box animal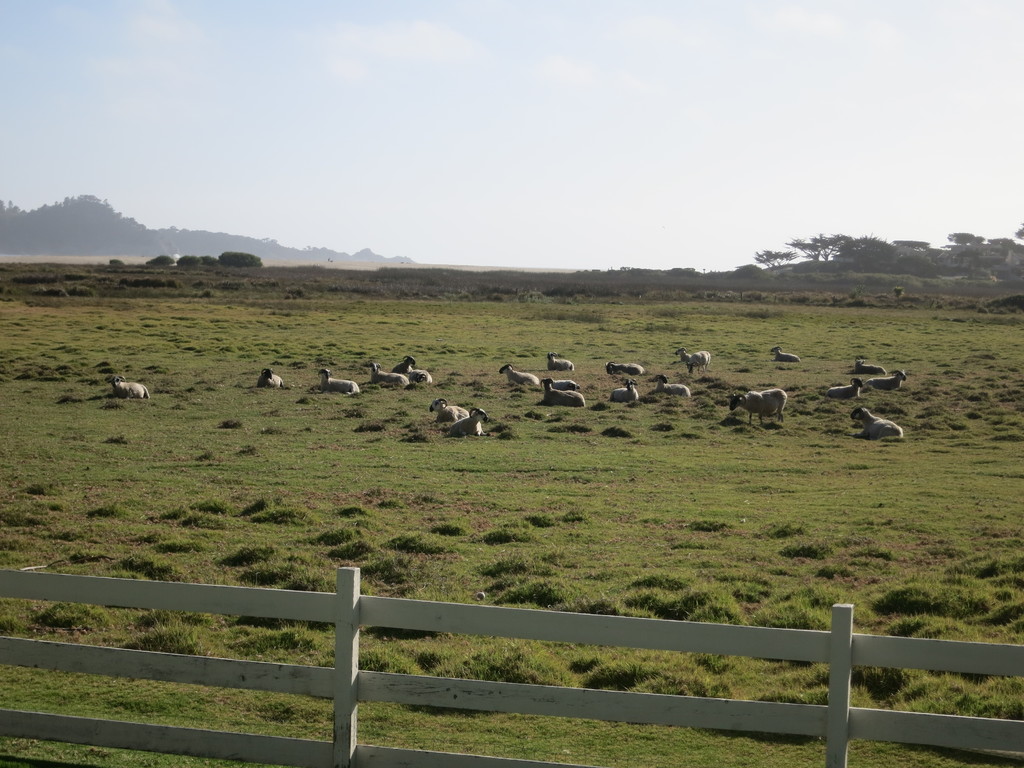
crop(255, 366, 291, 387)
